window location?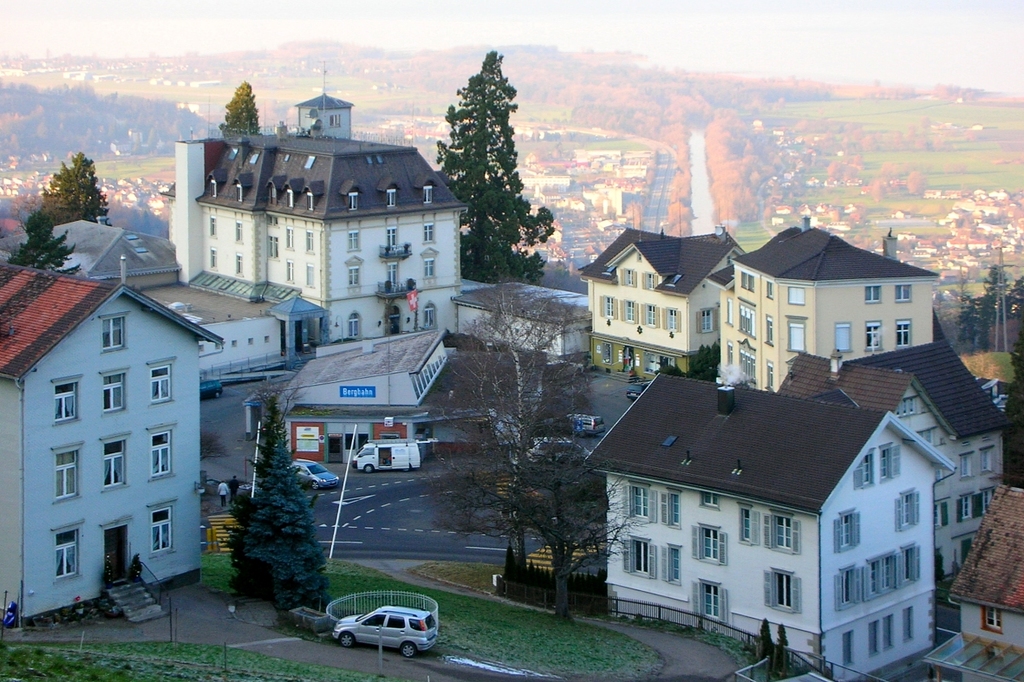
pyautogui.locateOnScreen(283, 261, 295, 279)
